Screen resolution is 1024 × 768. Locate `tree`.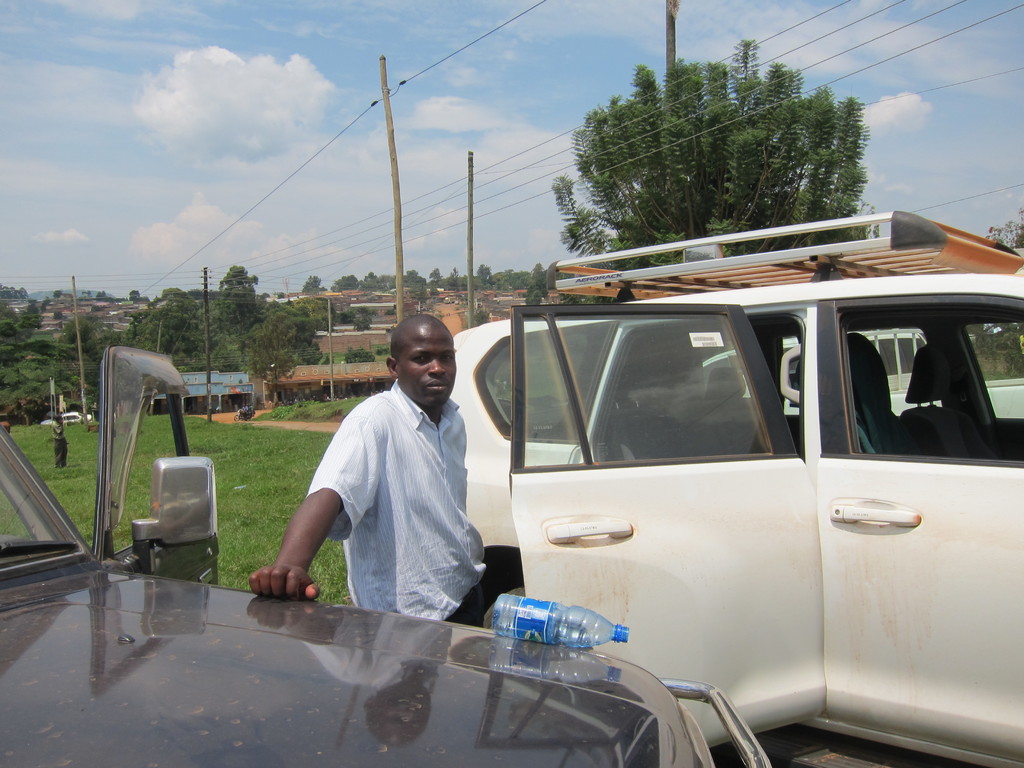
[x1=276, y1=291, x2=283, y2=300].
